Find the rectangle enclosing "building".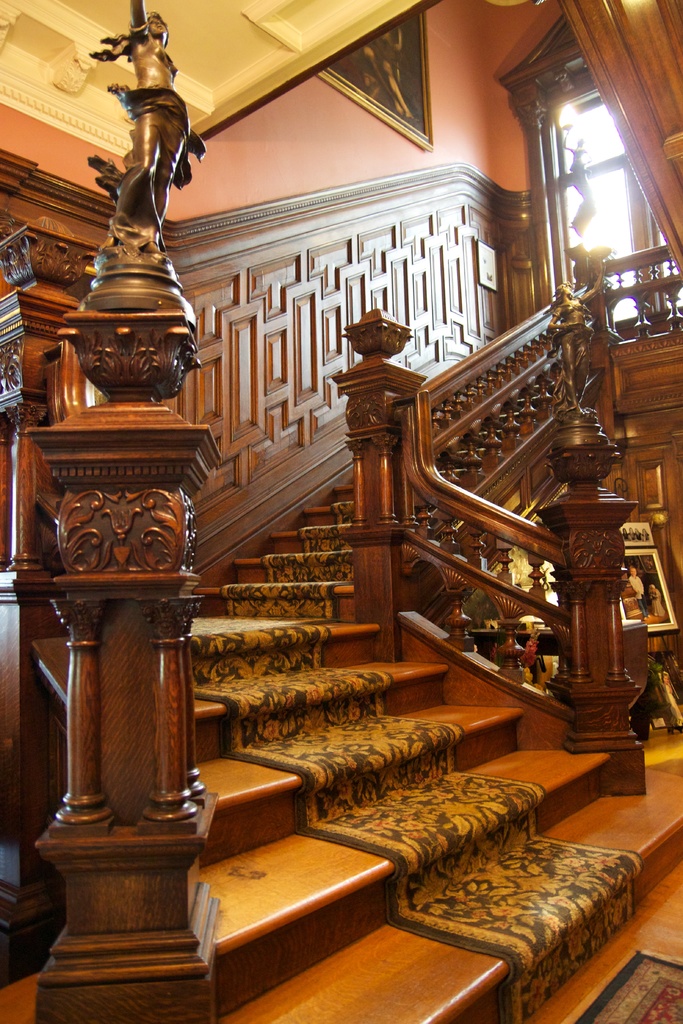
detection(0, 0, 682, 1023).
